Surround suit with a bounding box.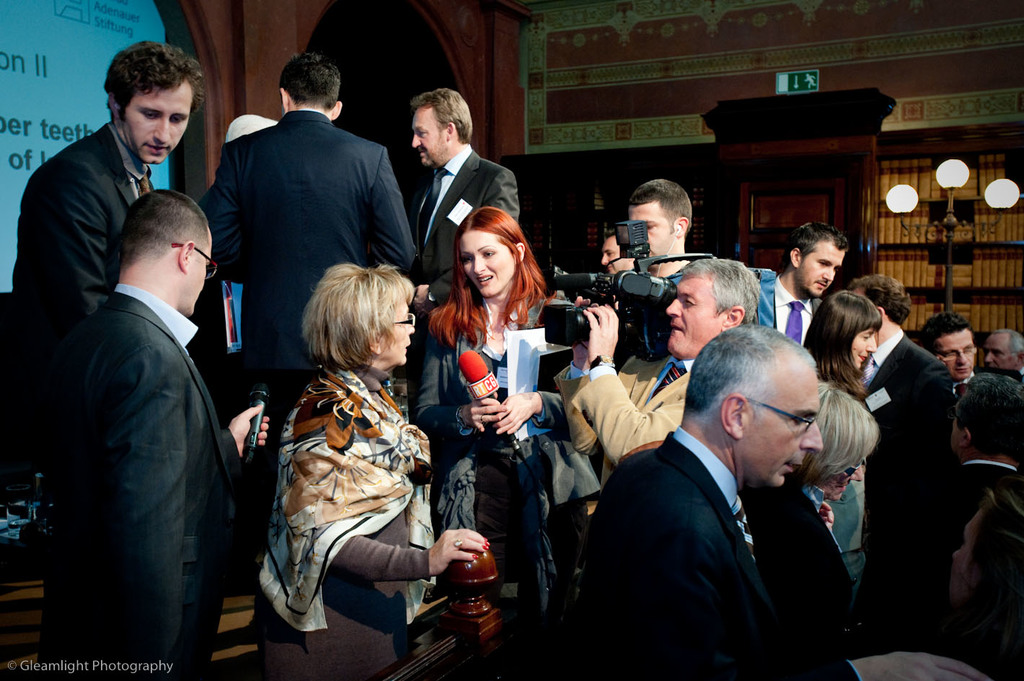
x1=415 y1=295 x2=600 y2=619.
